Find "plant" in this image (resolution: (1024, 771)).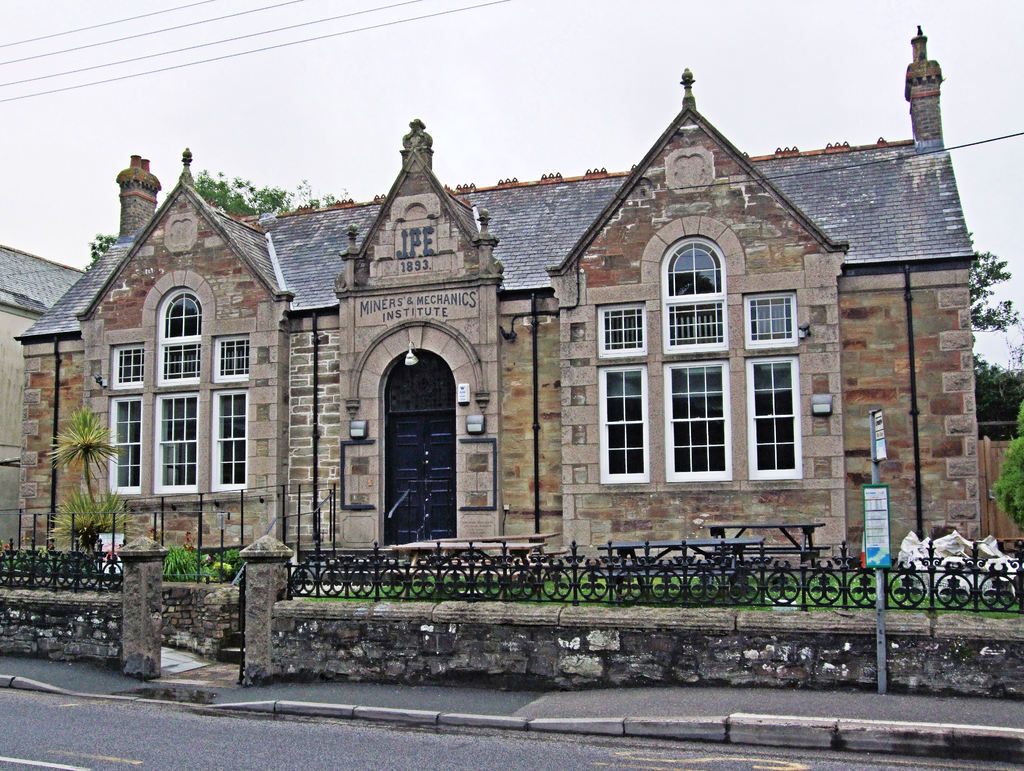
locate(47, 481, 150, 544).
